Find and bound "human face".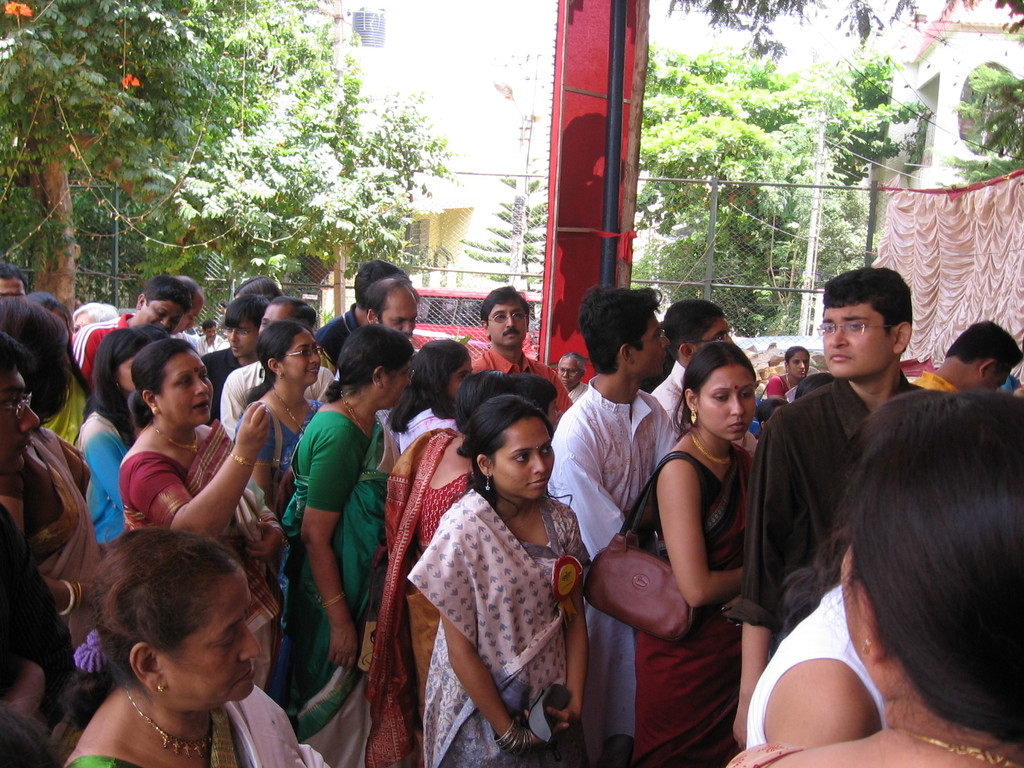
Bound: (380,305,419,340).
